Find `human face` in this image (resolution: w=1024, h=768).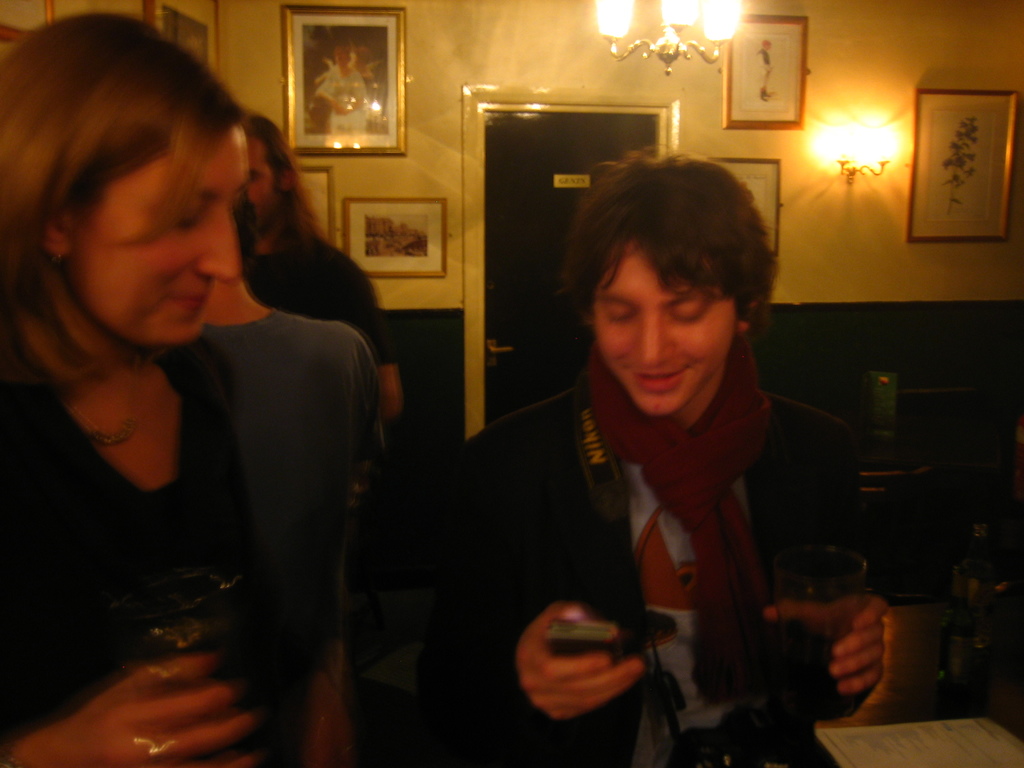
592,235,736,419.
